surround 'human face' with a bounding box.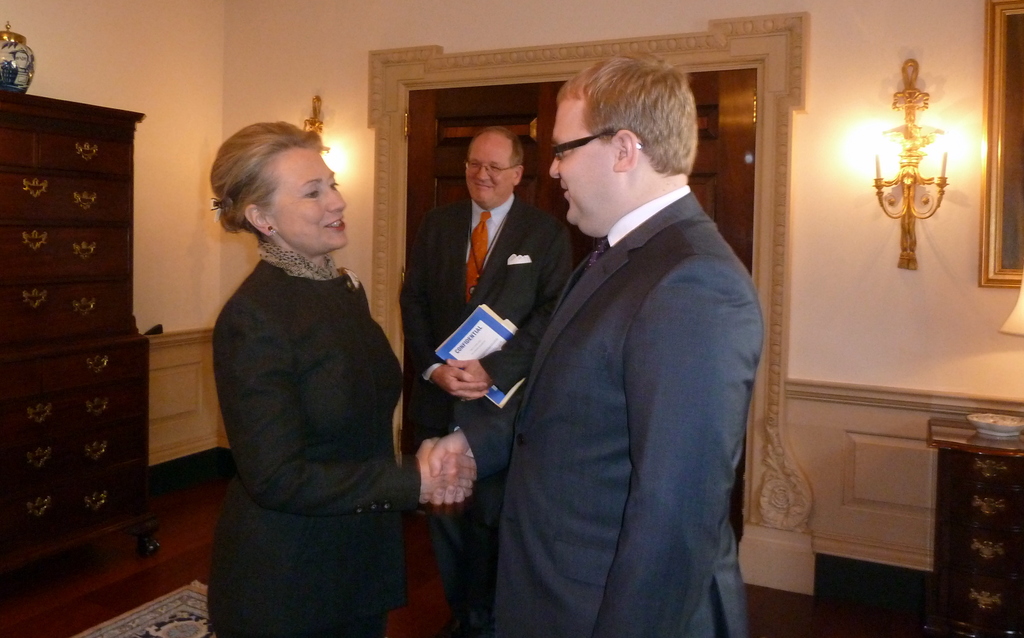
(550, 98, 613, 229).
